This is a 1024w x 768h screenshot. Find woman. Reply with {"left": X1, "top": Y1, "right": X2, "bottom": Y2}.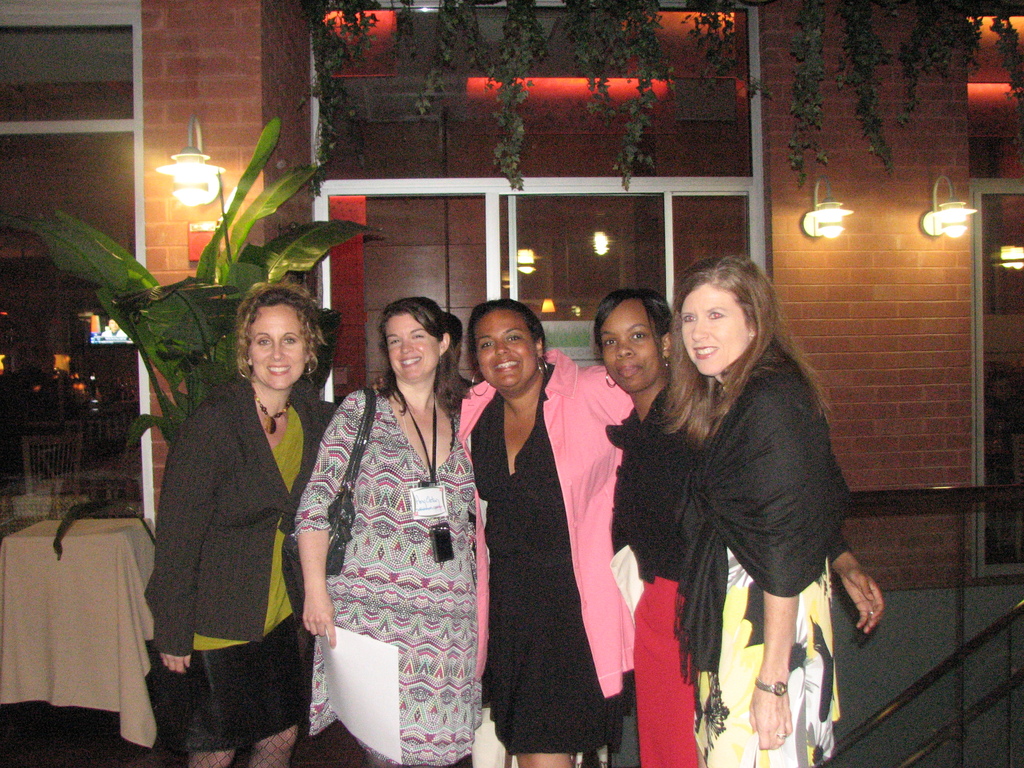
{"left": 587, "top": 282, "right": 883, "bottom": 767}.
